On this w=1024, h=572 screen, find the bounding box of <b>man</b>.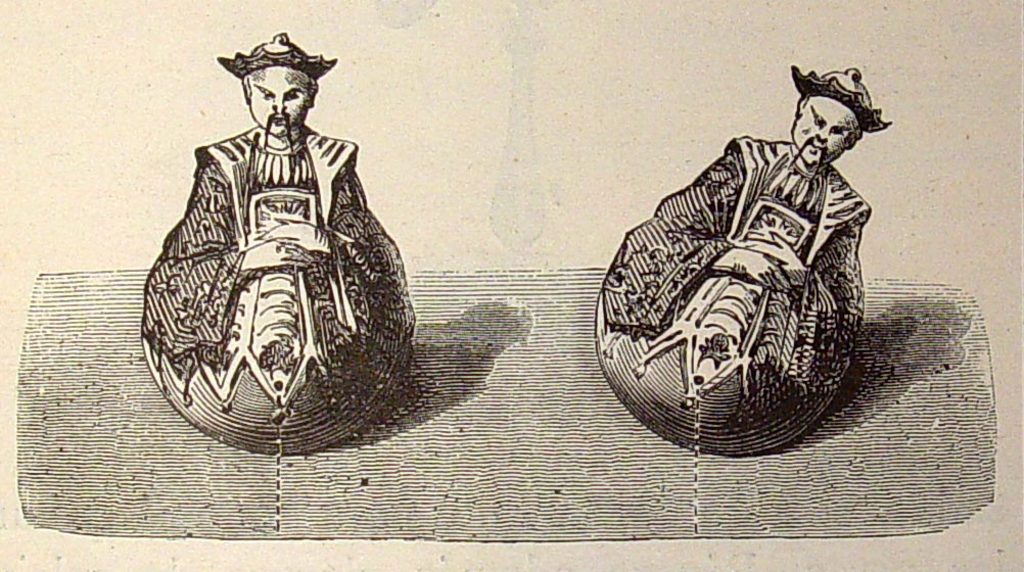
Bounding box: 602/63/893/437.
